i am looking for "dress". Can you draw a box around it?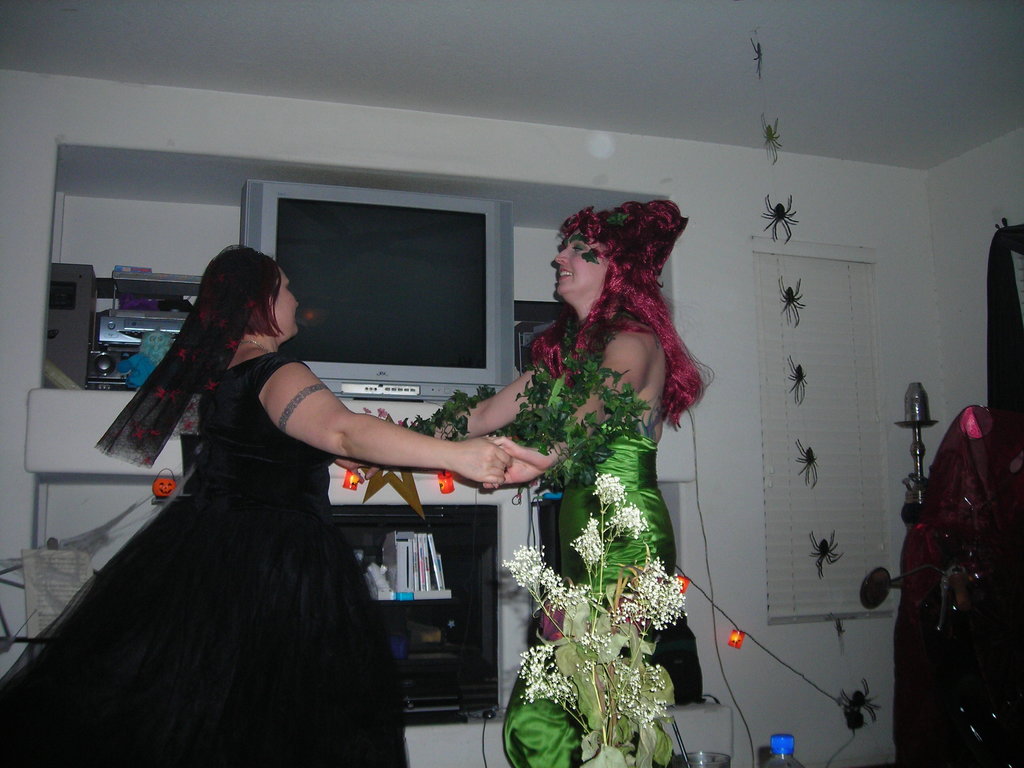
Sure, the bounding box is crop(510, 420, 705, 767).
